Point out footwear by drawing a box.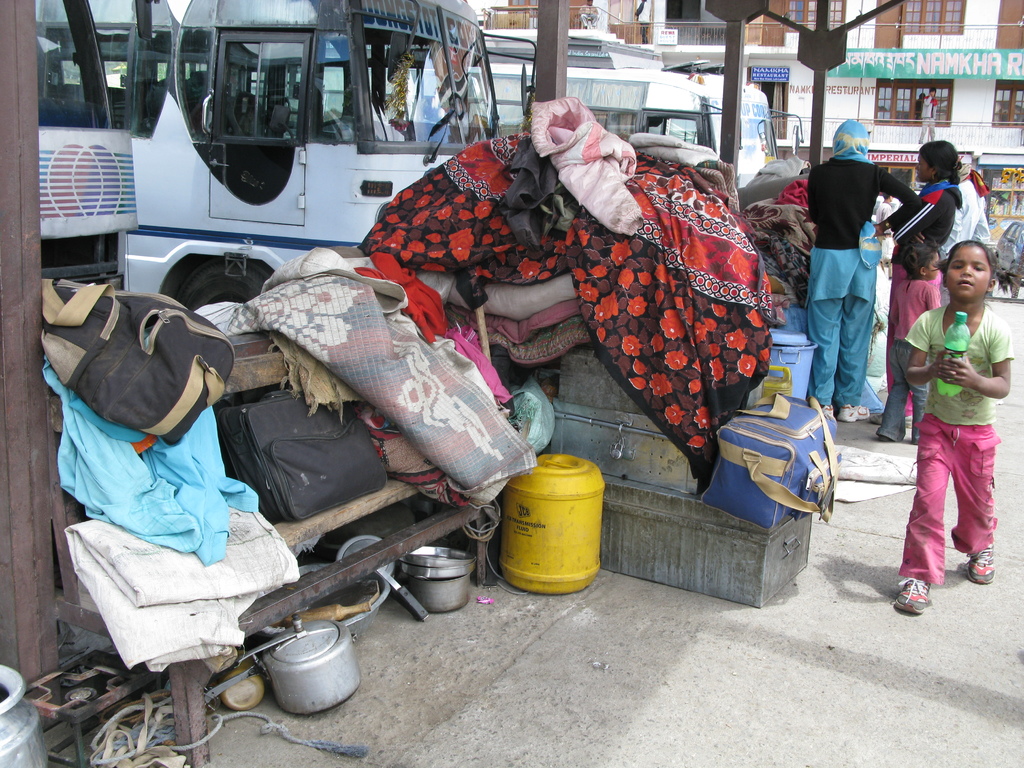
left=893, top=578, right=932, bottom=615.
